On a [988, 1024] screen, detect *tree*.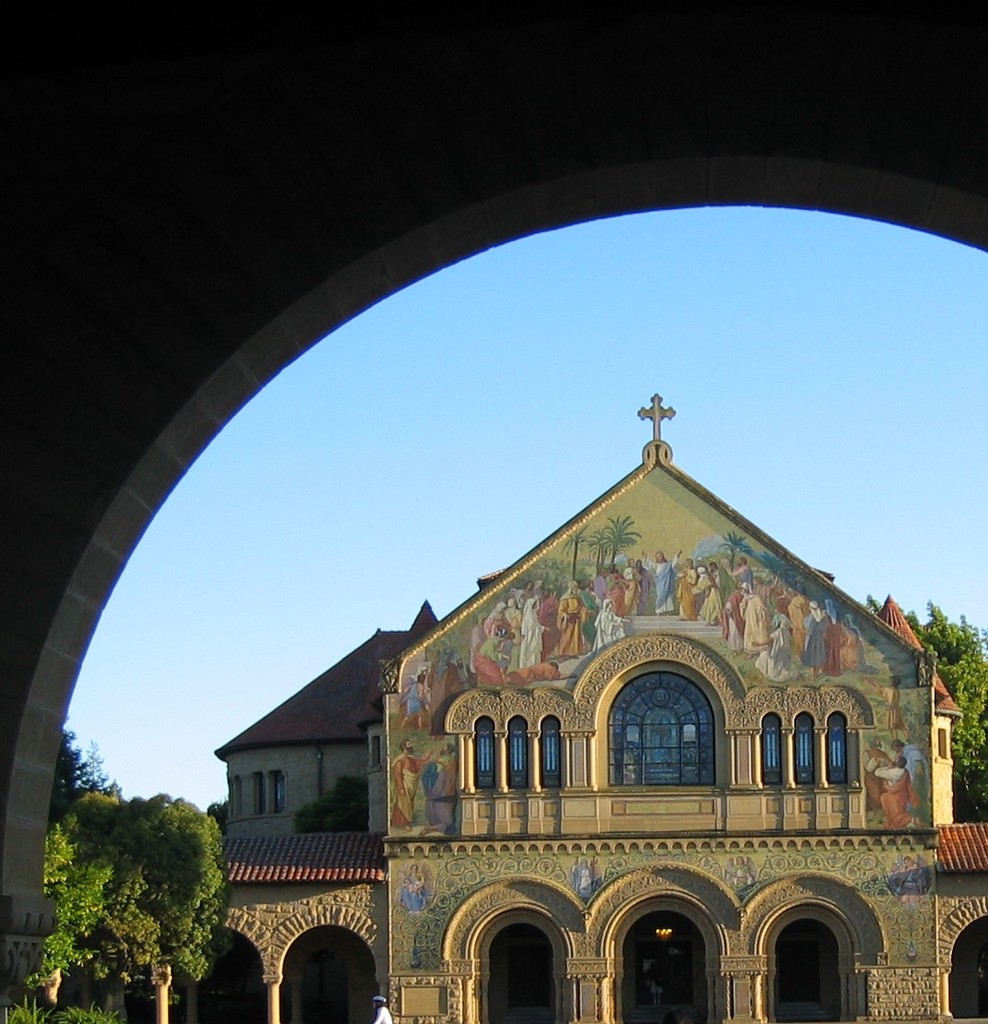
BBox(858, 592, 987, 823).
